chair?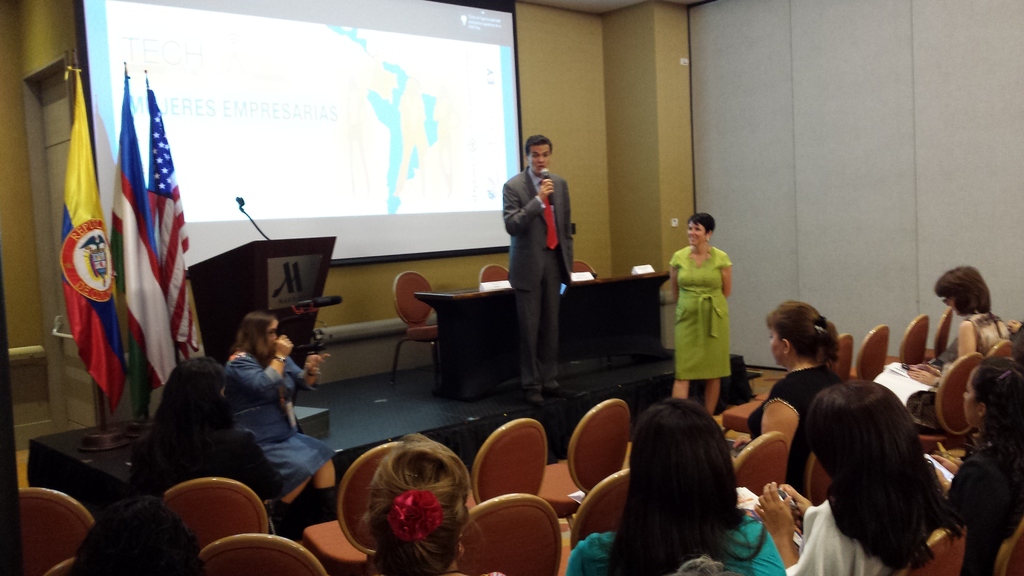
724, 435, 792, 566
